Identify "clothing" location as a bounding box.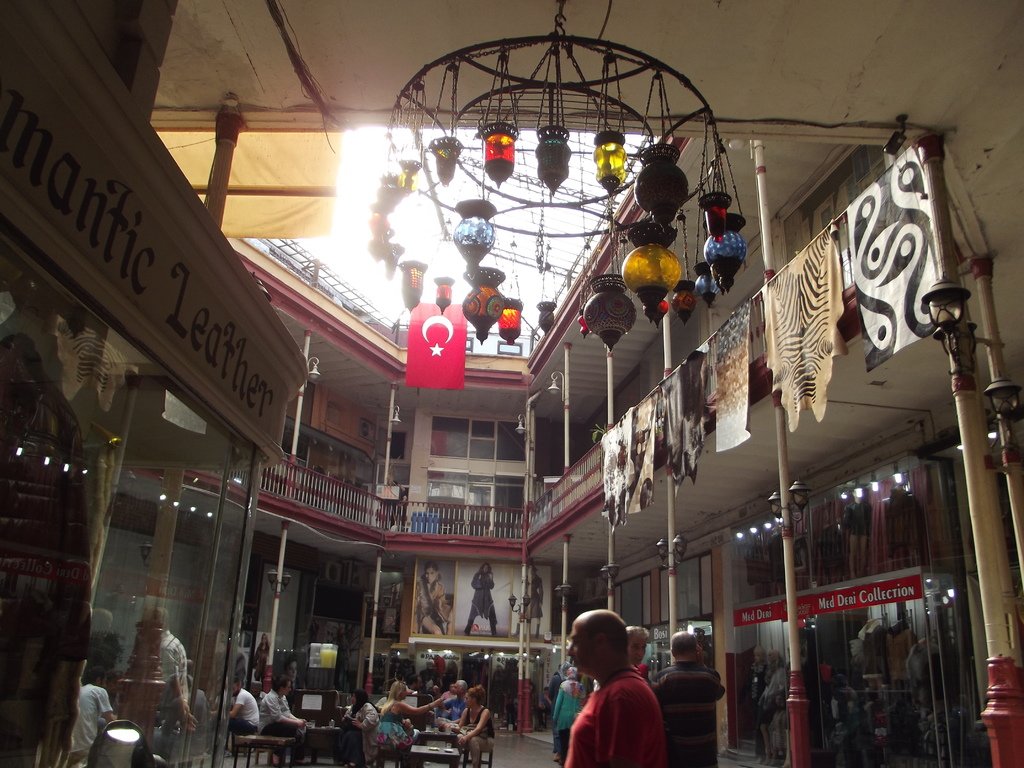
{"x1": 540, "y1": 668, "x2": 591, "y2": 764}.
